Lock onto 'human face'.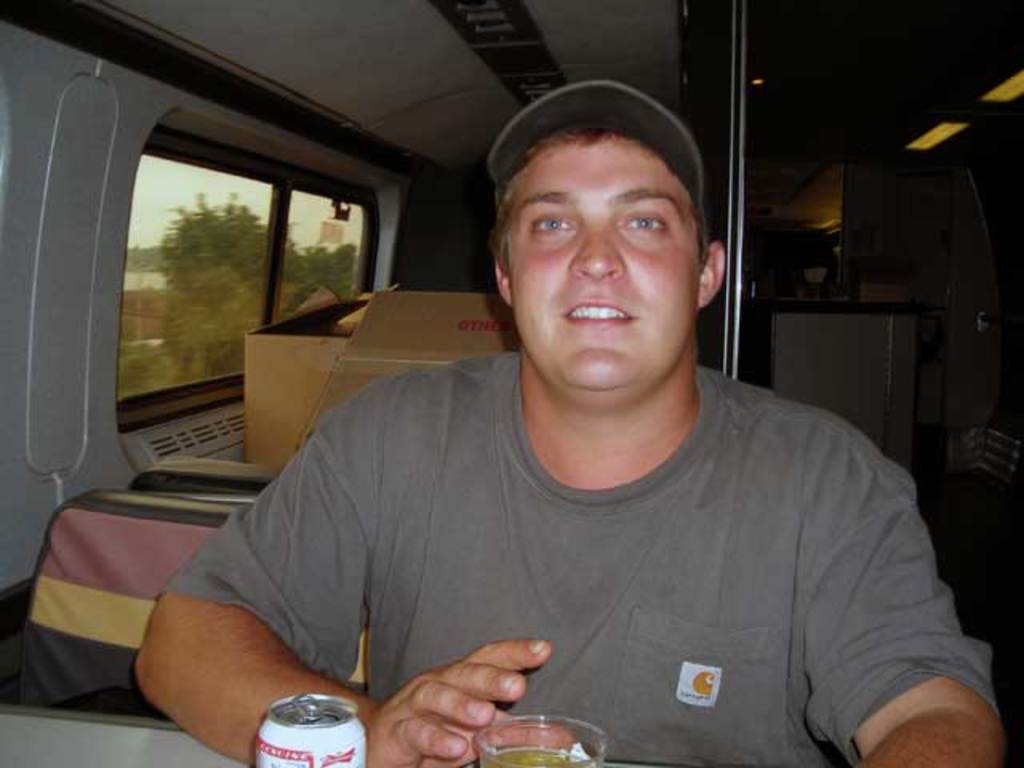
Locked: BBox(507, 142, 699, 392).
